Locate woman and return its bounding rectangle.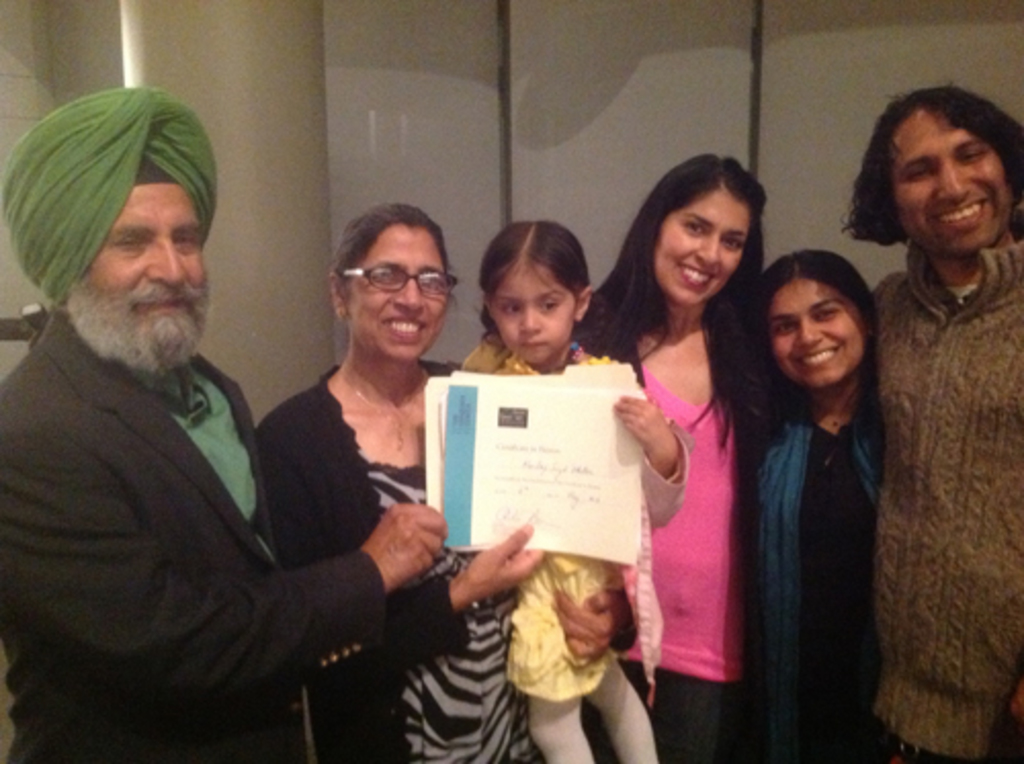
bbox(590, 143, 788, 758).
